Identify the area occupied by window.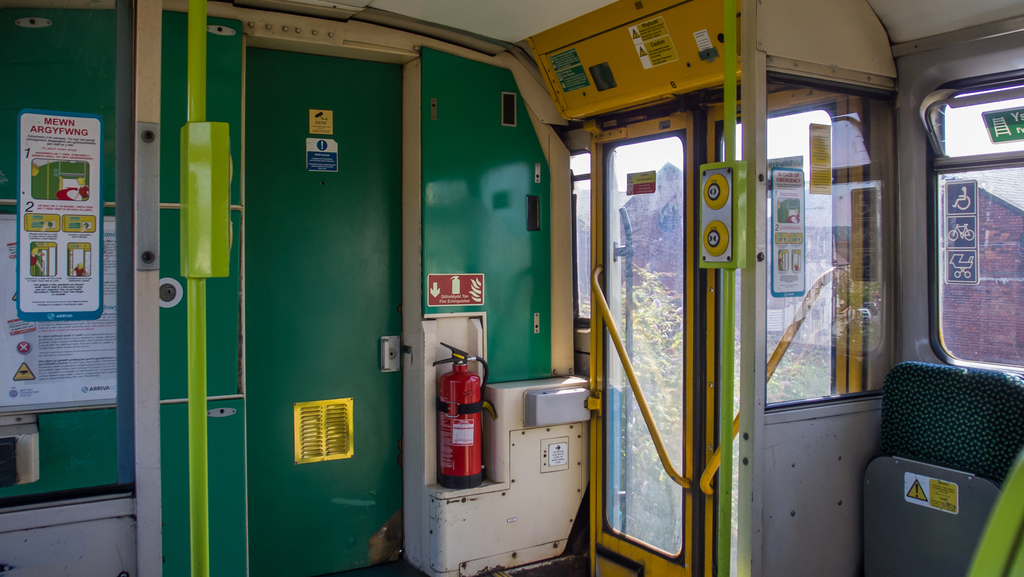
Area: (left=926, top=54, right=1014, bottom=400).
